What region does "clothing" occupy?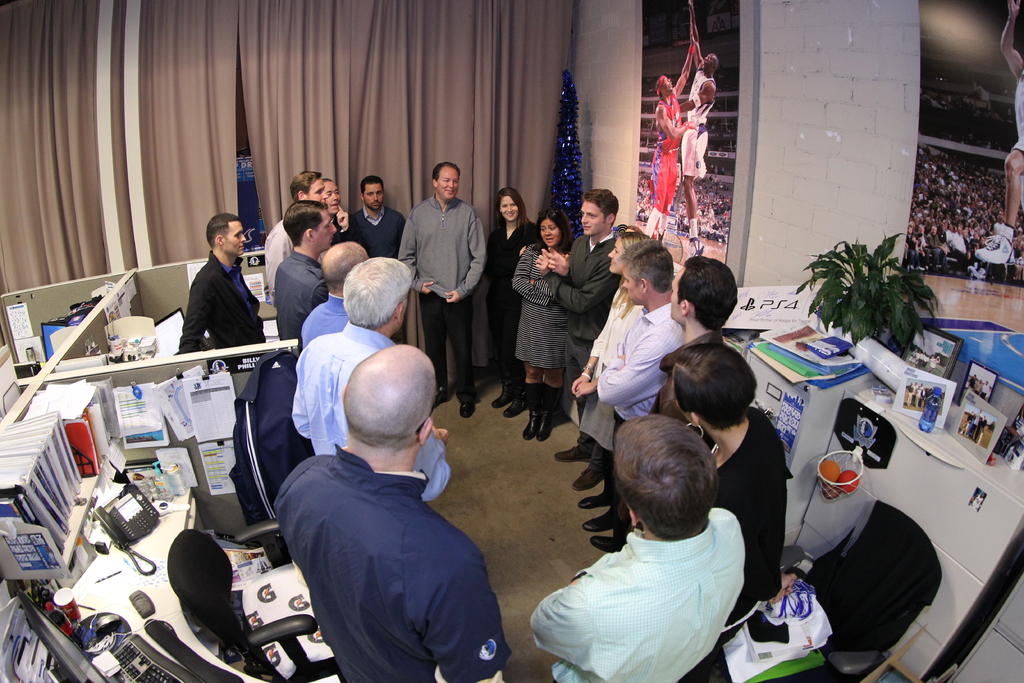
529 525 741 682.
